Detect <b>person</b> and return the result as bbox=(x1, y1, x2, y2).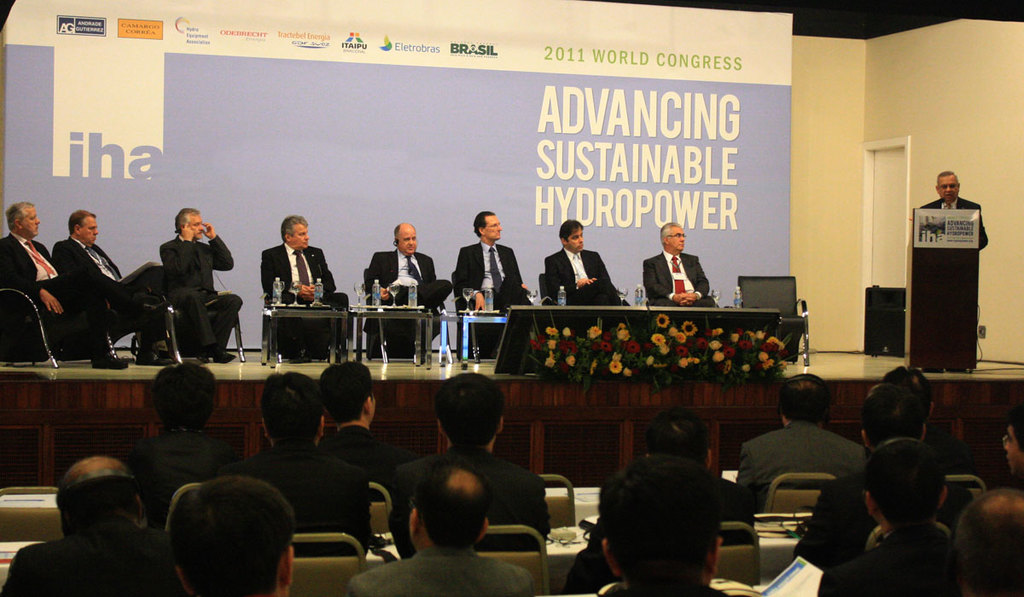
bbox=(921, 166, 990, 251).
